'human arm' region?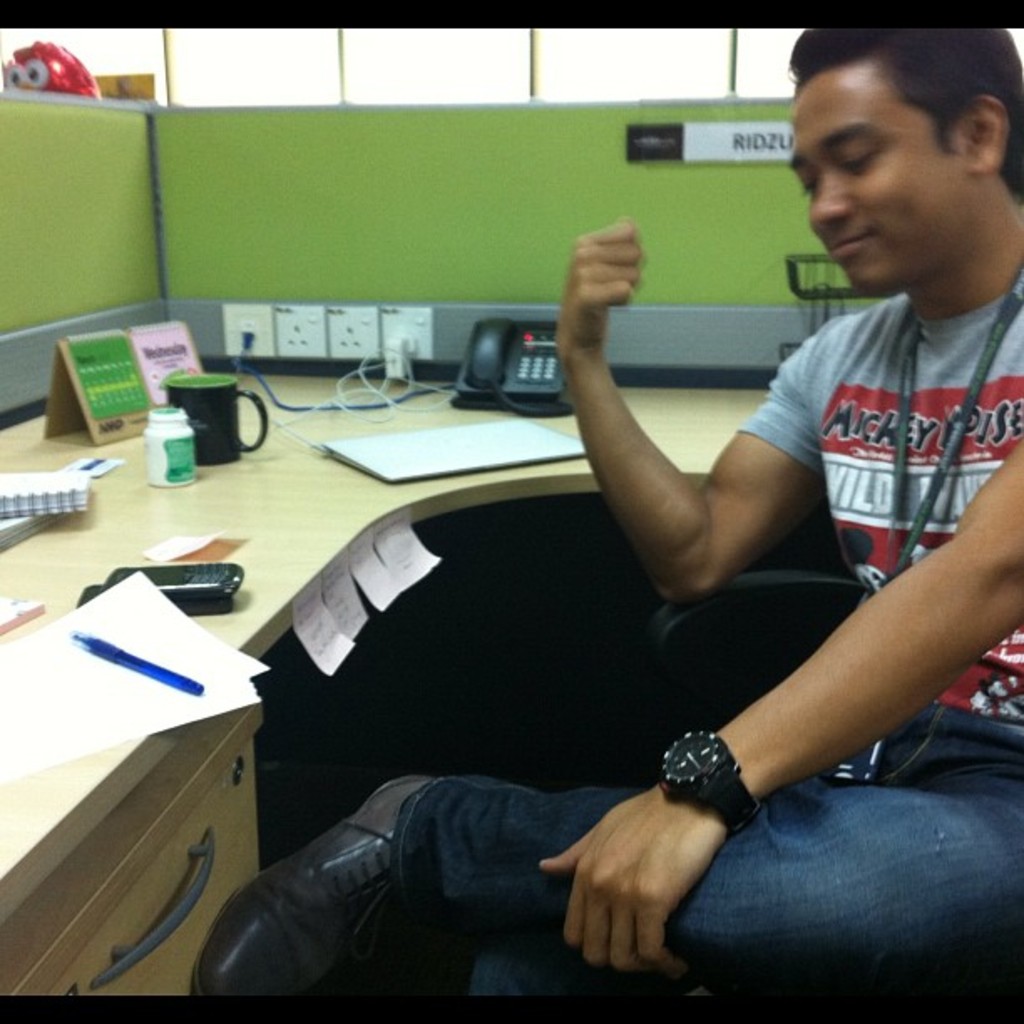
[x1=534, y1=440, x2=1022, y2=979]
